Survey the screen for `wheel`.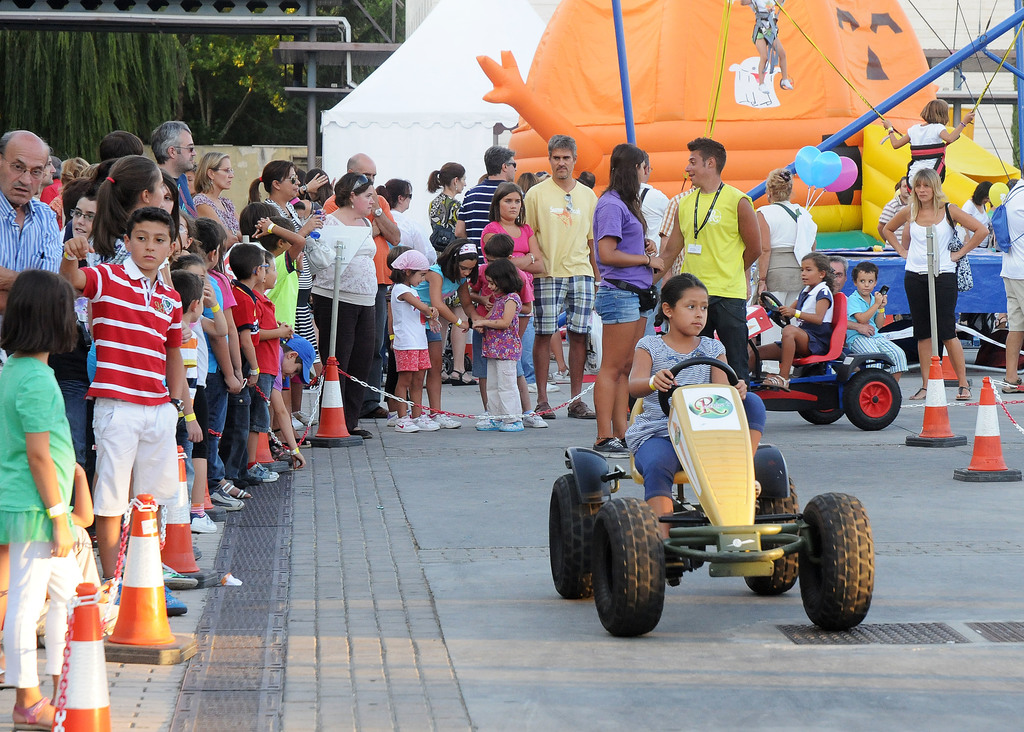
Survey found: left=592, top=494, right=667, bottom=631.
